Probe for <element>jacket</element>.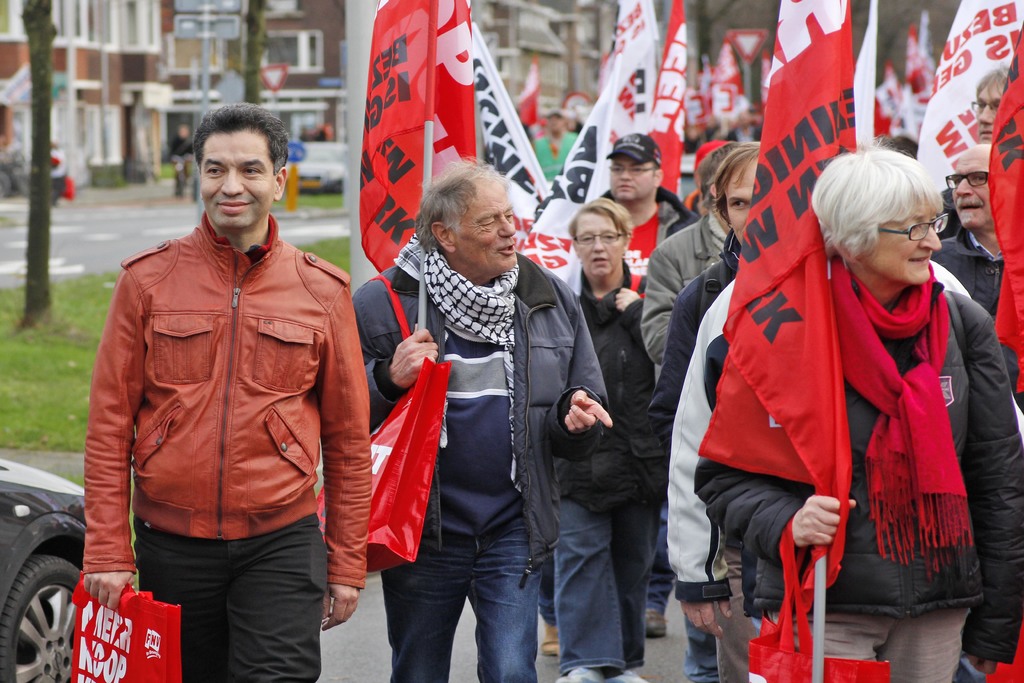
Probe result: bbox=(686, 288, 1023, 670).
